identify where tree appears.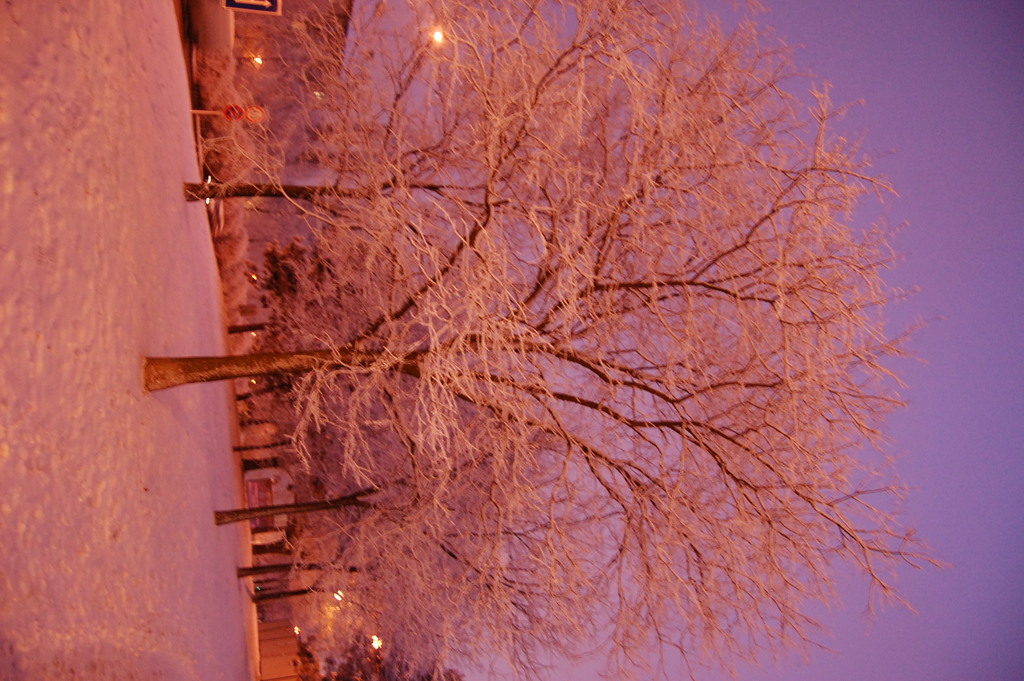
Appears at locate(303, 635, 469, 680).
